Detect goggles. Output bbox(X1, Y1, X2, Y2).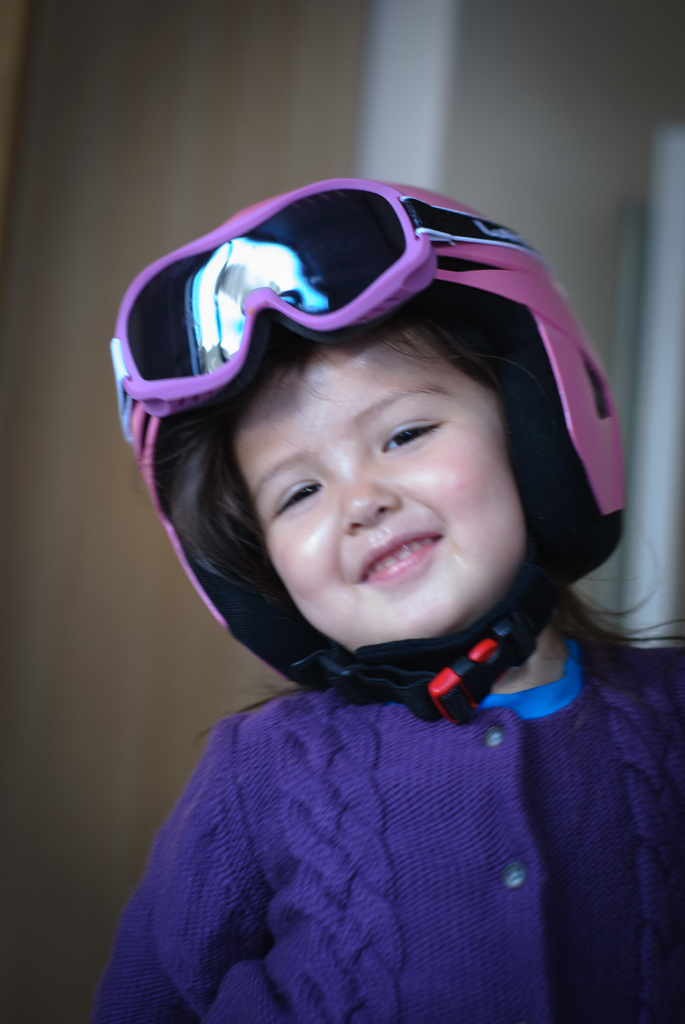
bbox(91, 165, 594, 454).
